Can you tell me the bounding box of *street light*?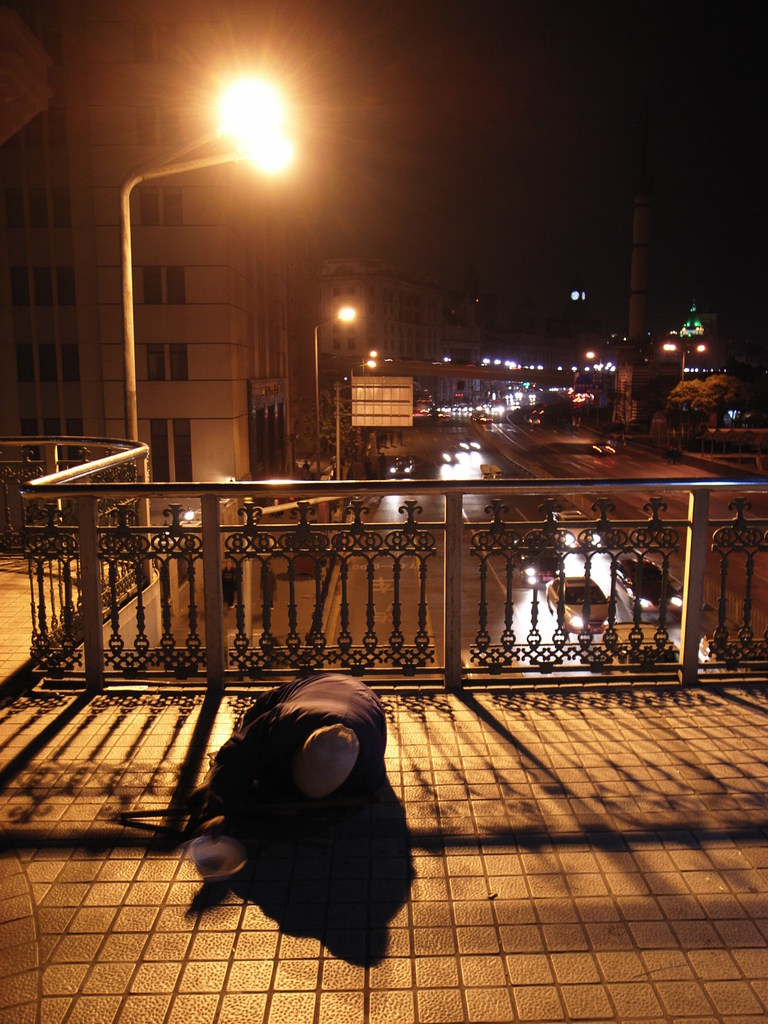
x1=585, y1=351, x2=606, y2=392.
